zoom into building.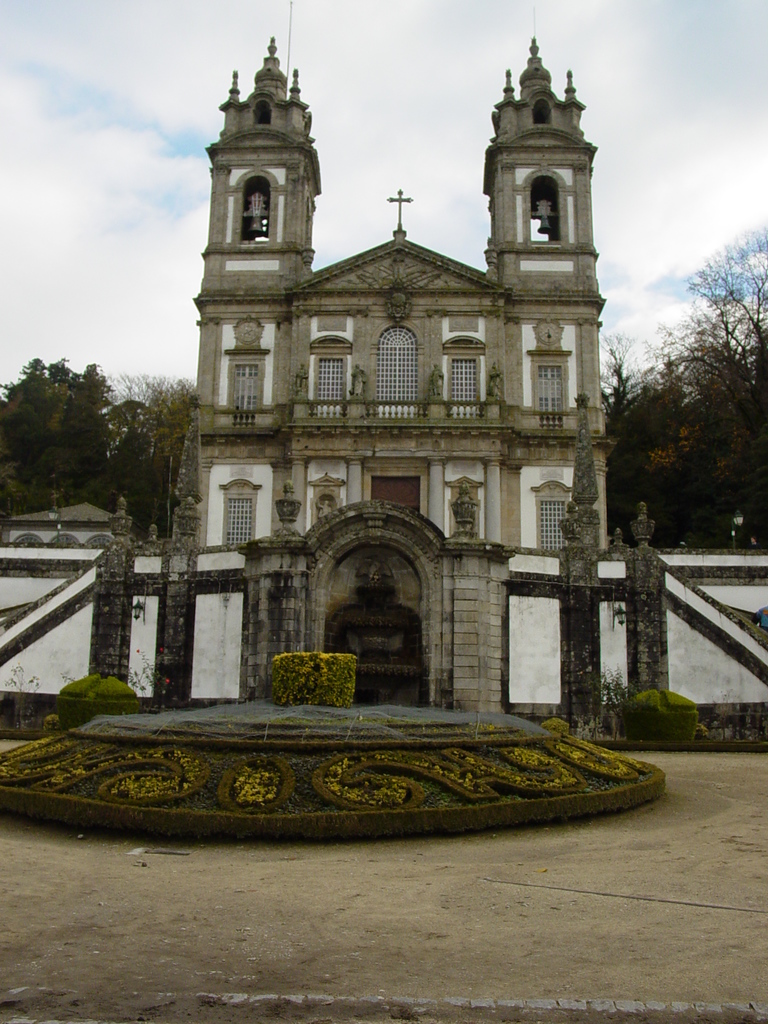
Zoom target: crop(191, 37, 618, 547).
